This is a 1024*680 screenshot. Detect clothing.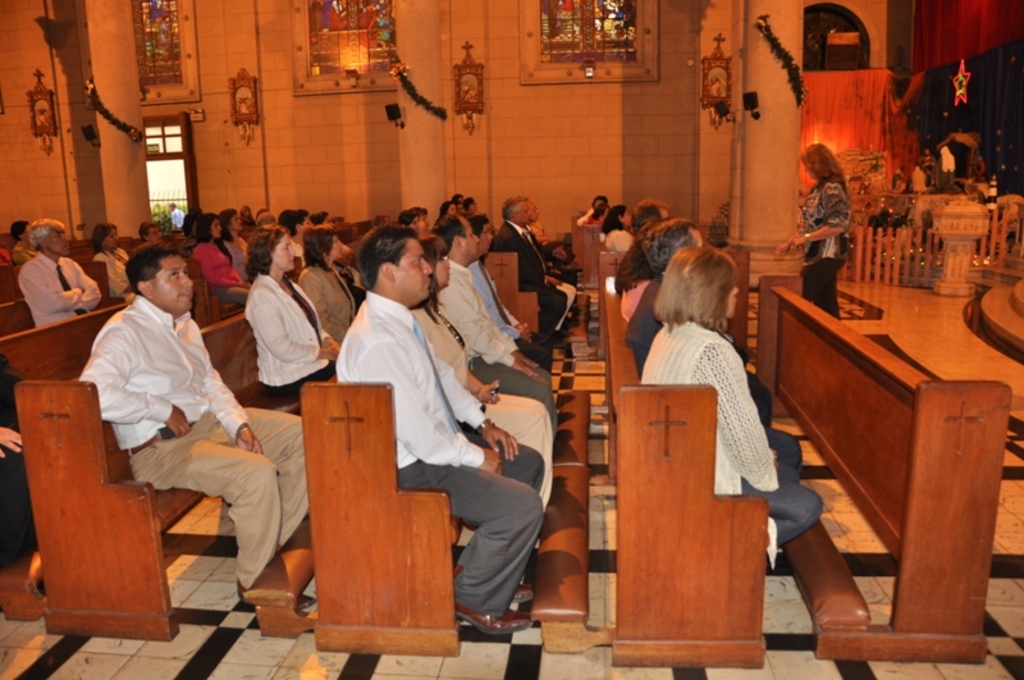
BBox(803, 172, 847, 265).
